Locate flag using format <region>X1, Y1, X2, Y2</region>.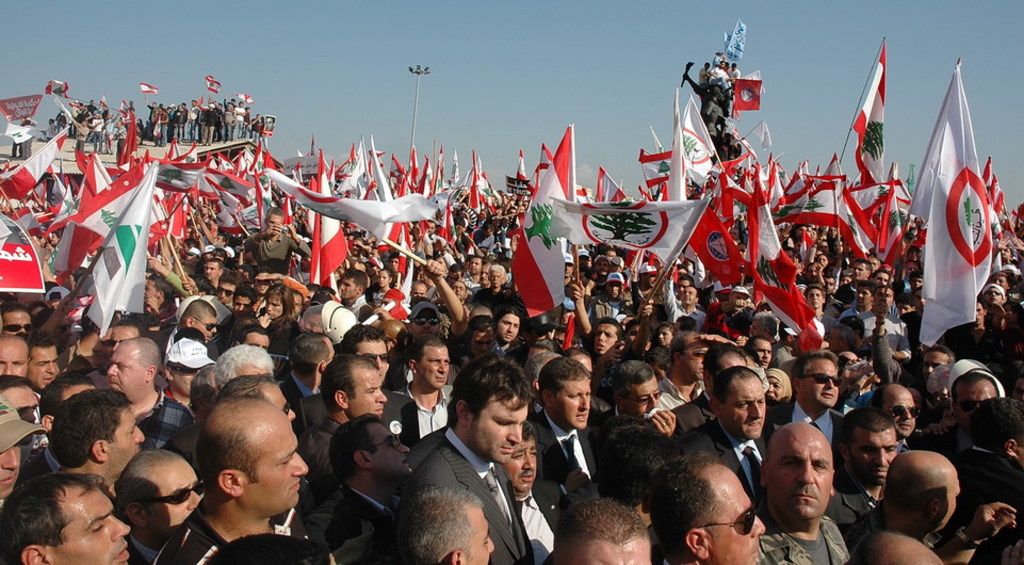
<region>930, 131, 1001, 351</region>.
